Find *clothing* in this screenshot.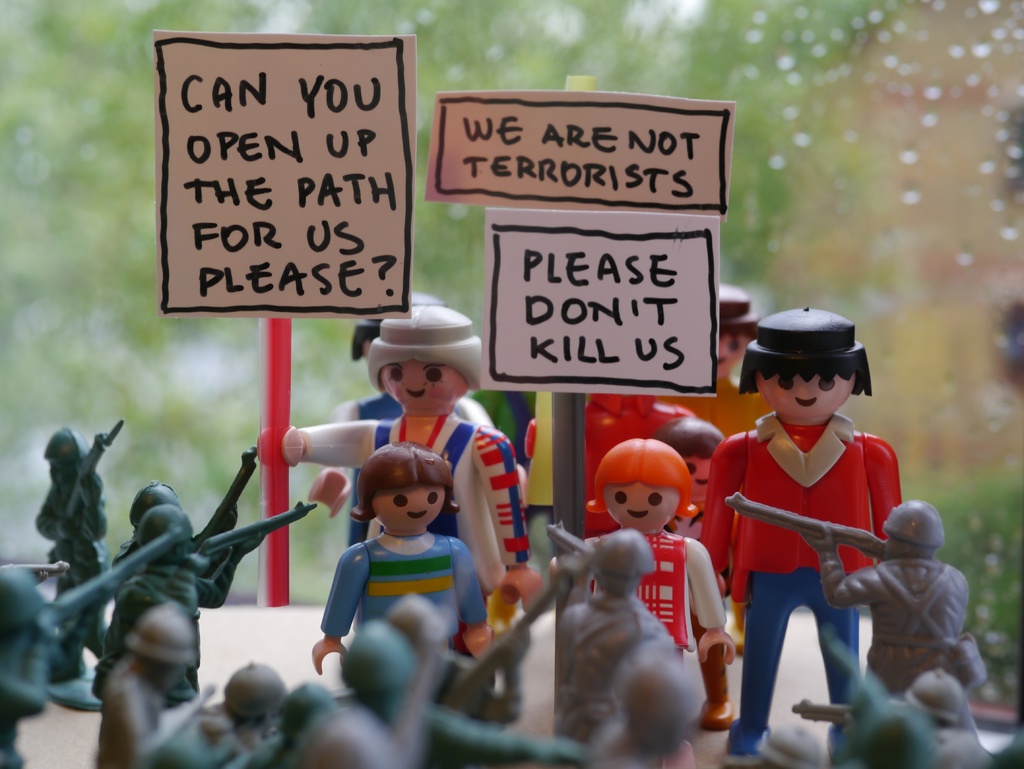
The bounding box for *clothing* is (left=320, top=535, right=490, bottom=656).
